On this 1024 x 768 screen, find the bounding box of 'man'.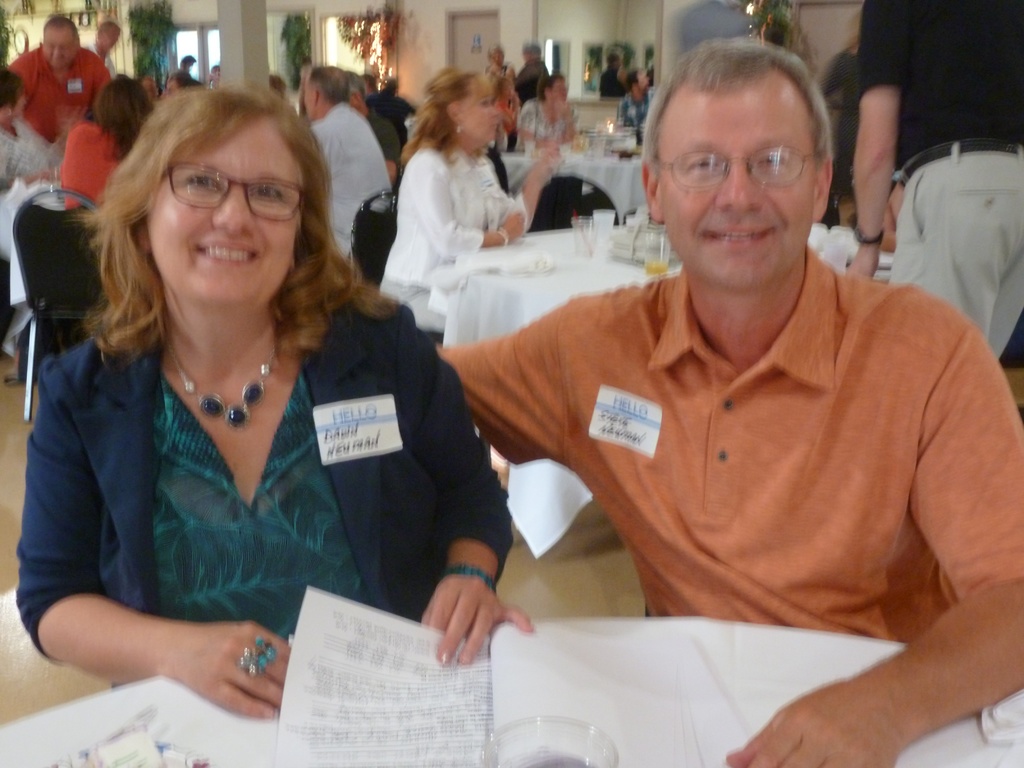
Bounding box: bbox(520, 74, 579, 148).
